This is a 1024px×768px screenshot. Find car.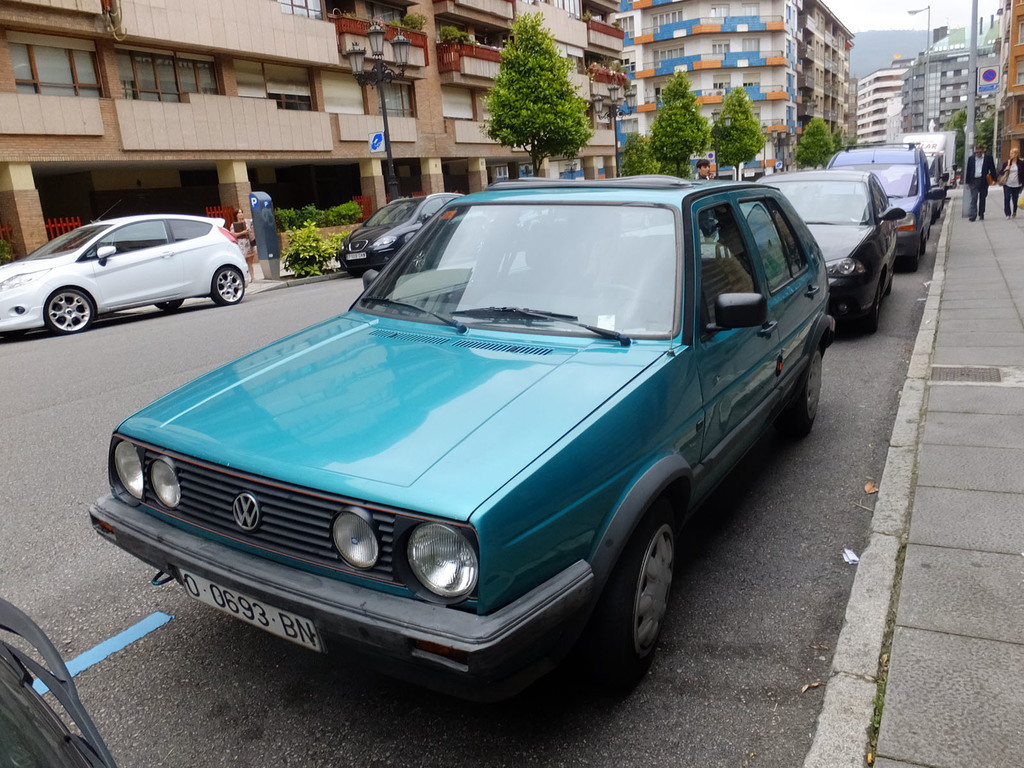
Bounding box: select_region(0, 597, 120, 767).
